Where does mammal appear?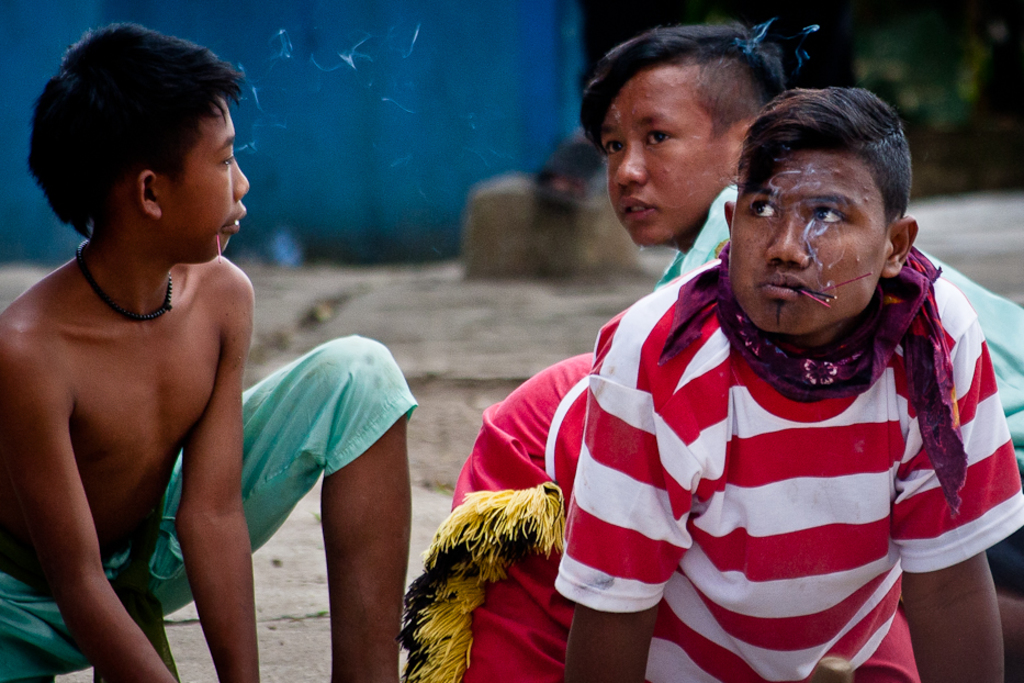
Appears at select_region(572, 23, 1023, 682).
